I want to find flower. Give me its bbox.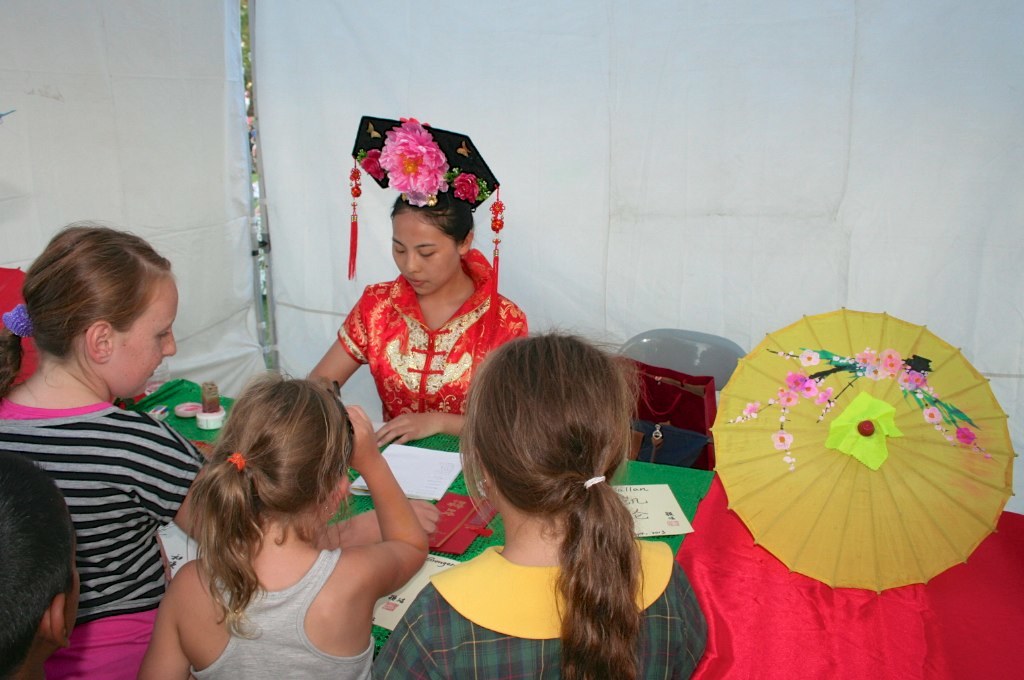
802:377:818:397.
